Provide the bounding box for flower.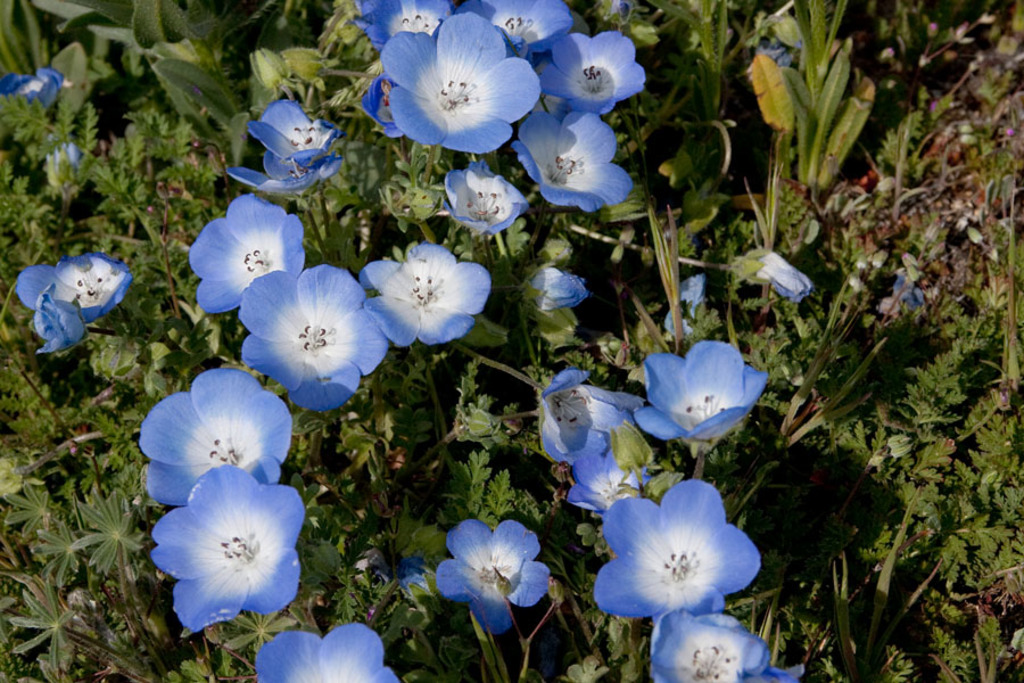
191/195/300/311.
